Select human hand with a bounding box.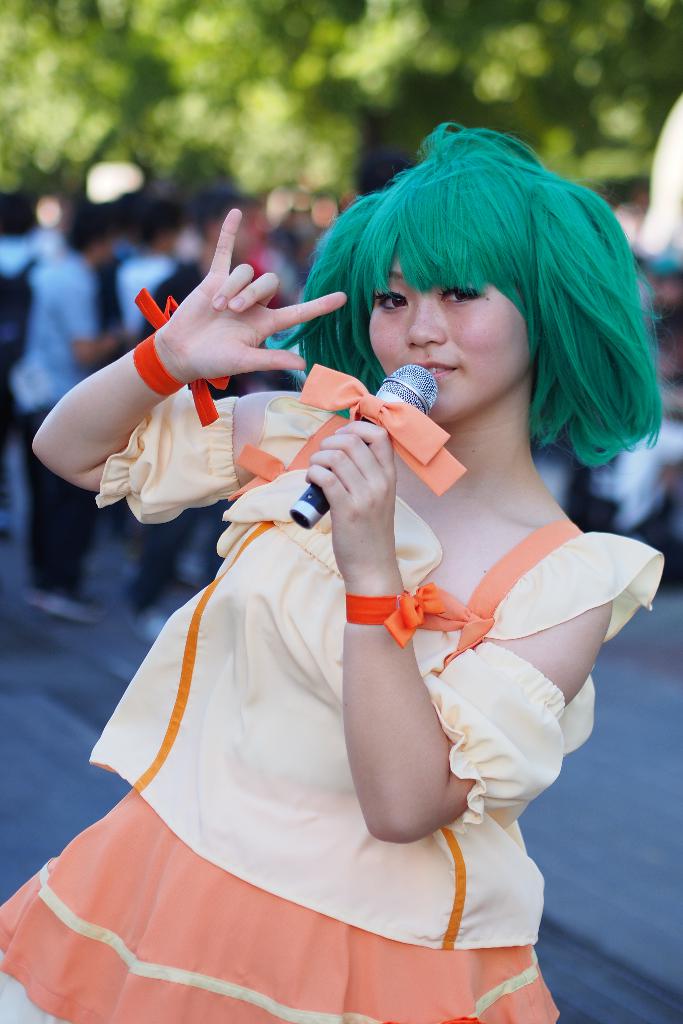
select_region(126, 197, 308, 396).
